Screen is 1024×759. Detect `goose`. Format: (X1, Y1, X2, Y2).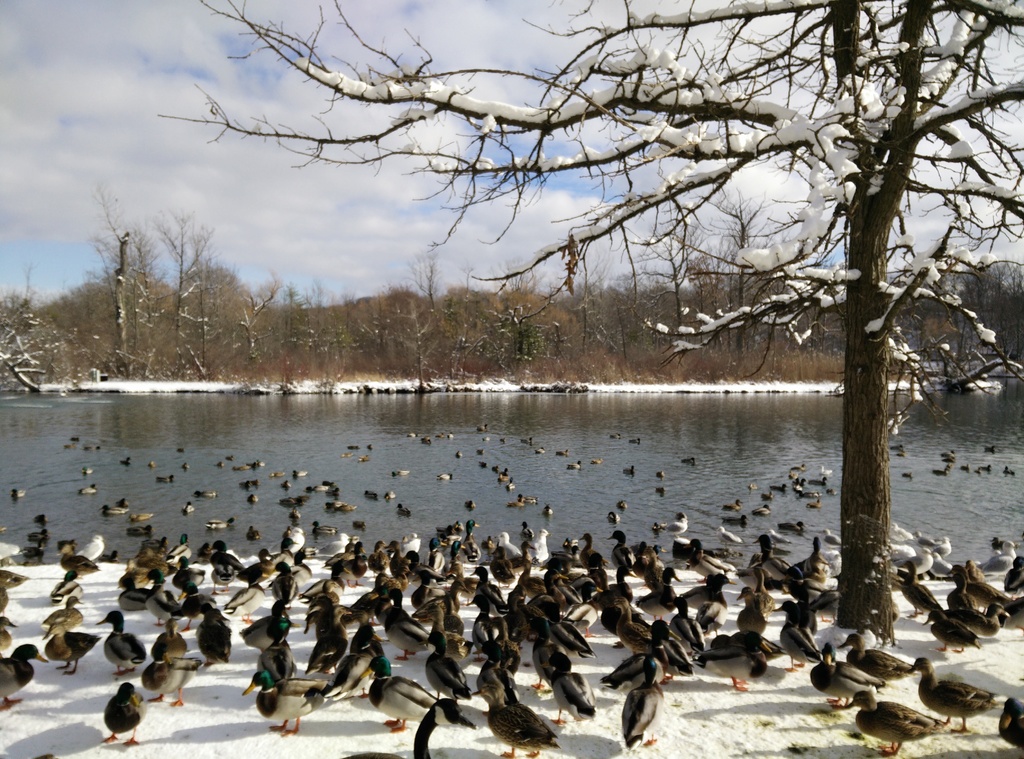
(616, 646, 688, 751).
